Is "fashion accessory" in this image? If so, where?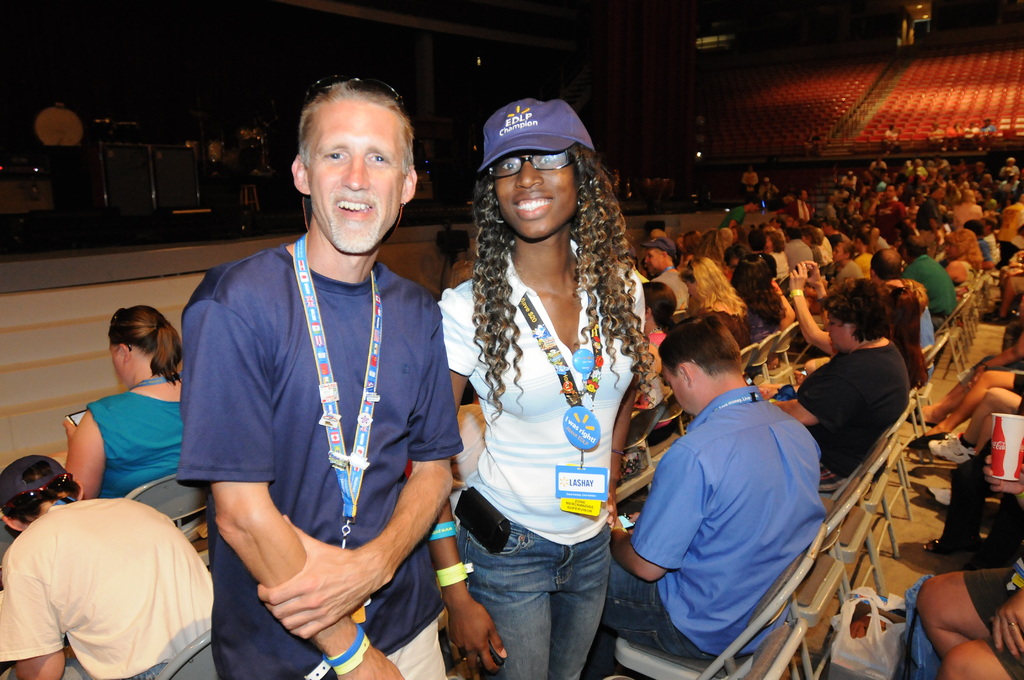
Yes, at pyautogui.locateOnScreen(924, 434, 979, 465).
